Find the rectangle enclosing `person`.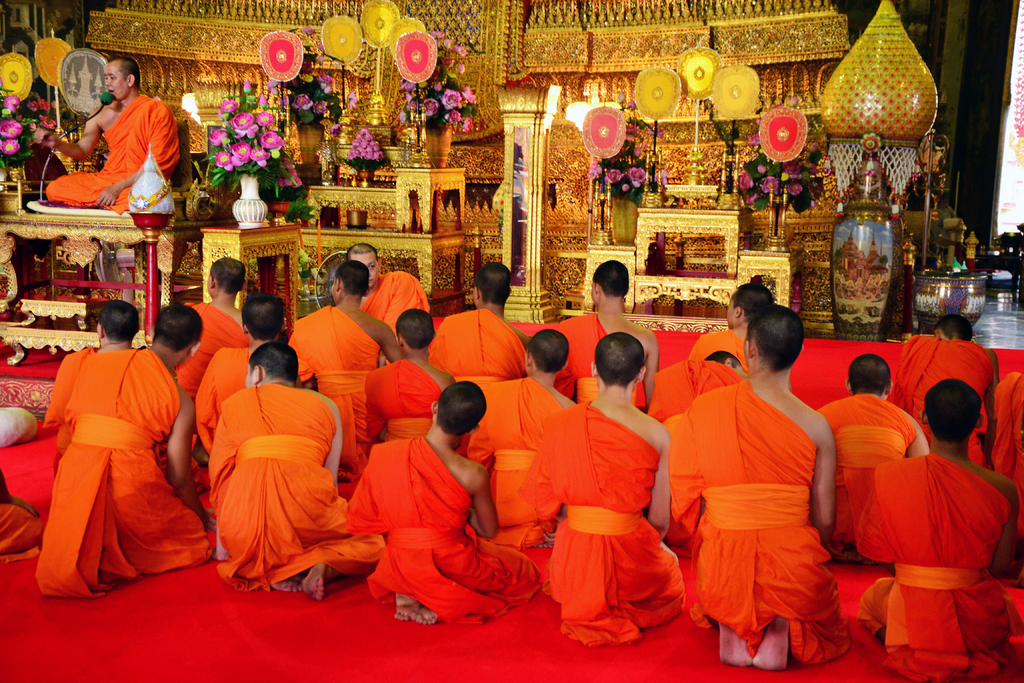
344:243:430:333.
